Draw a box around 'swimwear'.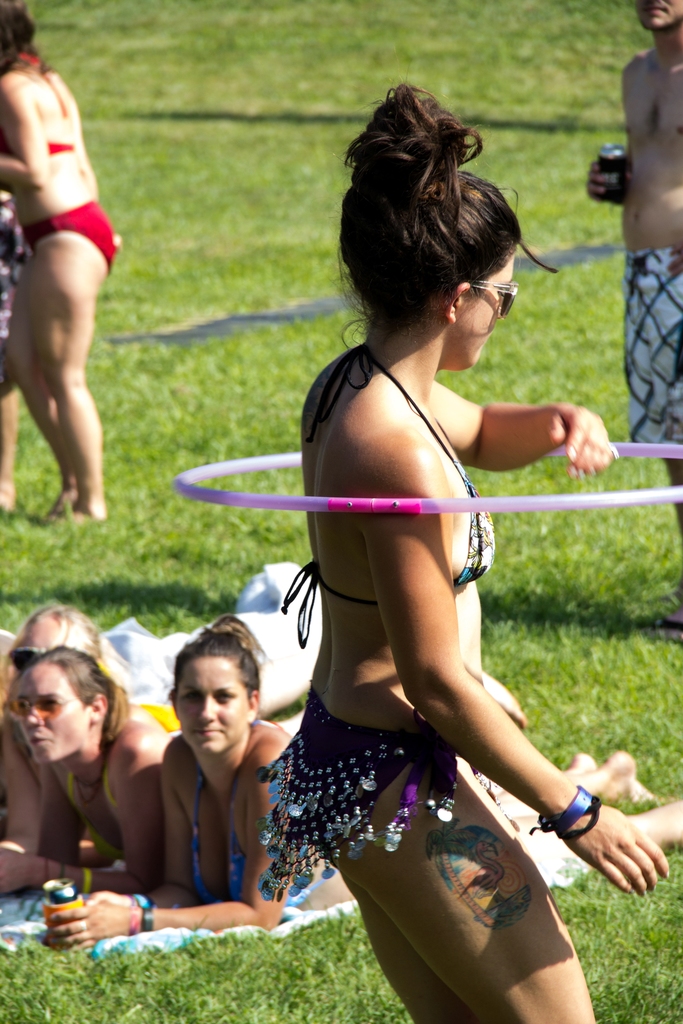
bbox(16, 53, 79, 156).
